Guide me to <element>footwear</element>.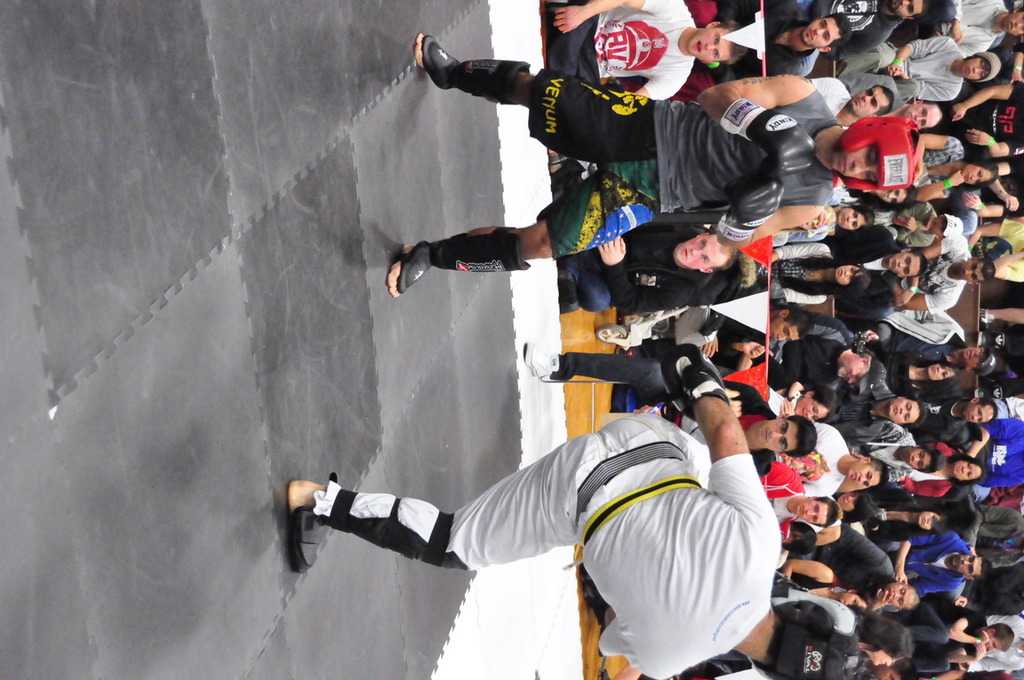
Guidance: <bbox>279, 488, 348, 566</bbox>.
